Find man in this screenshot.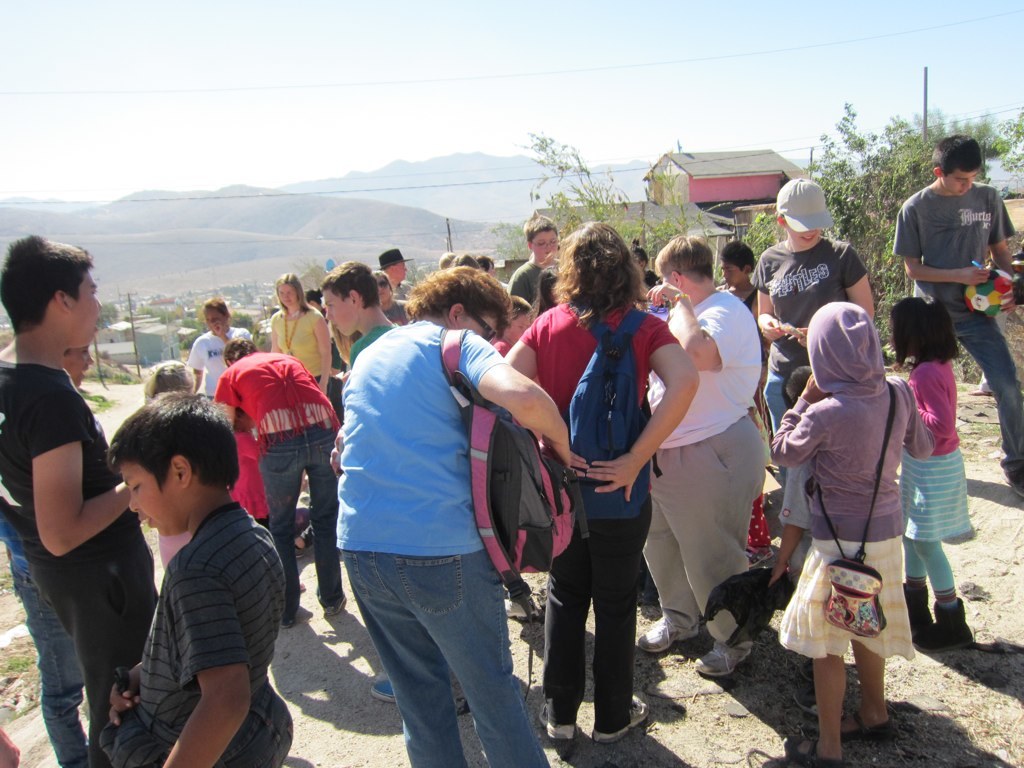
The bounding box for man is left=509, top=213, right=563, bottom=307.
